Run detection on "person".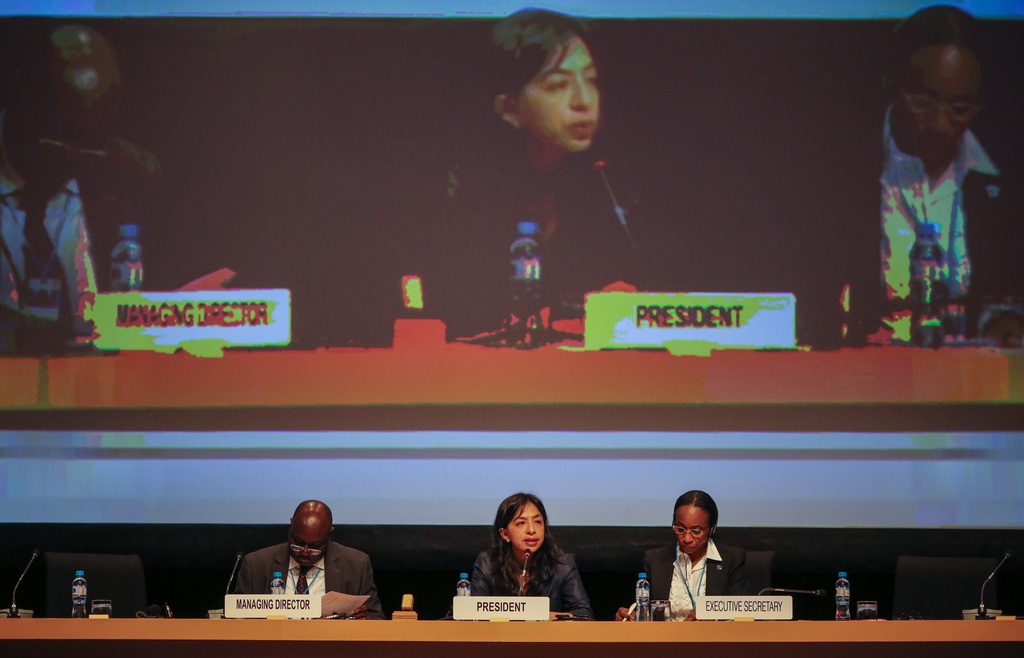
Result: select_region(794, 1, 1023, 356).
